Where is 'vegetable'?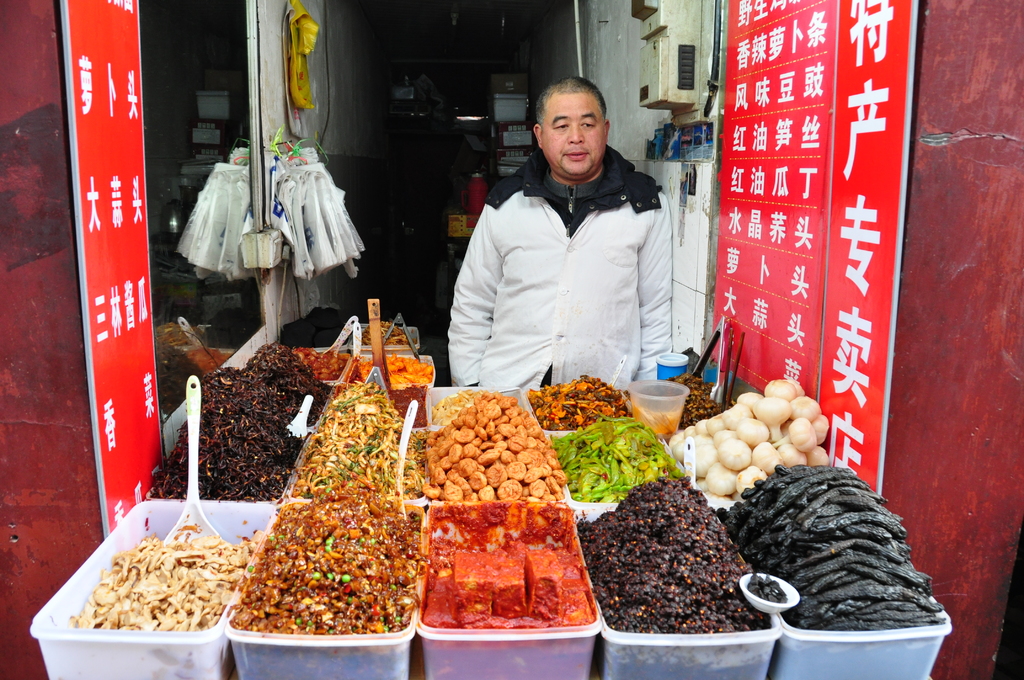
<region>554, 420, 685, 501</region>.
